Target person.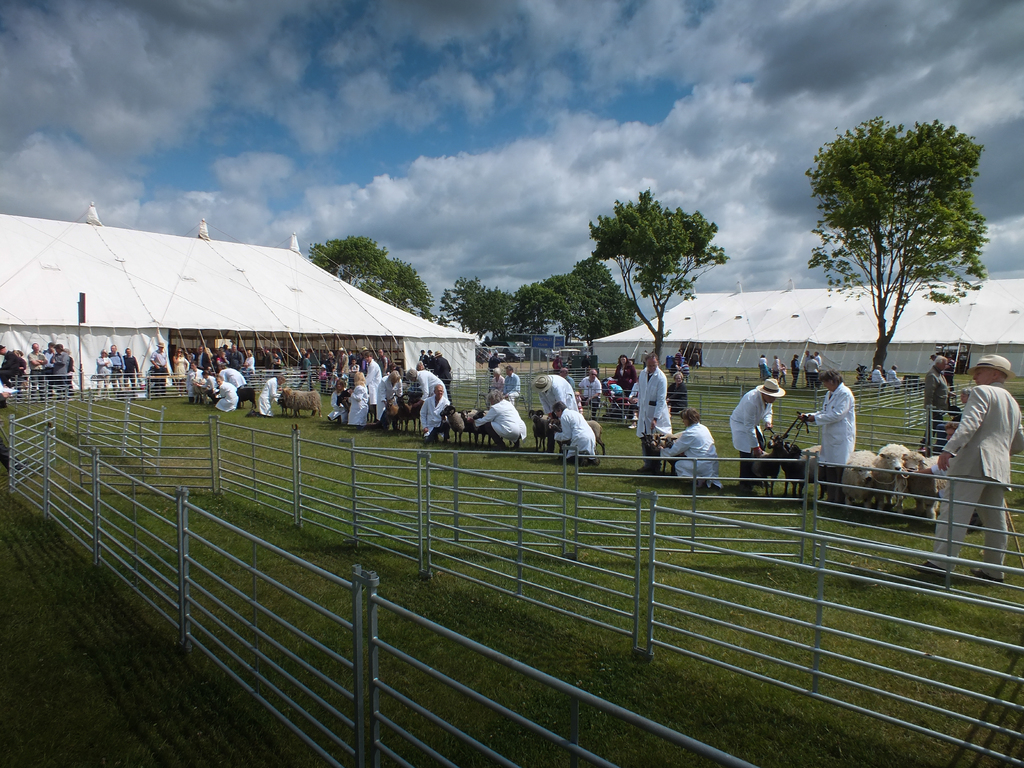
Target region: bbox(548, 397, 599, 462).
